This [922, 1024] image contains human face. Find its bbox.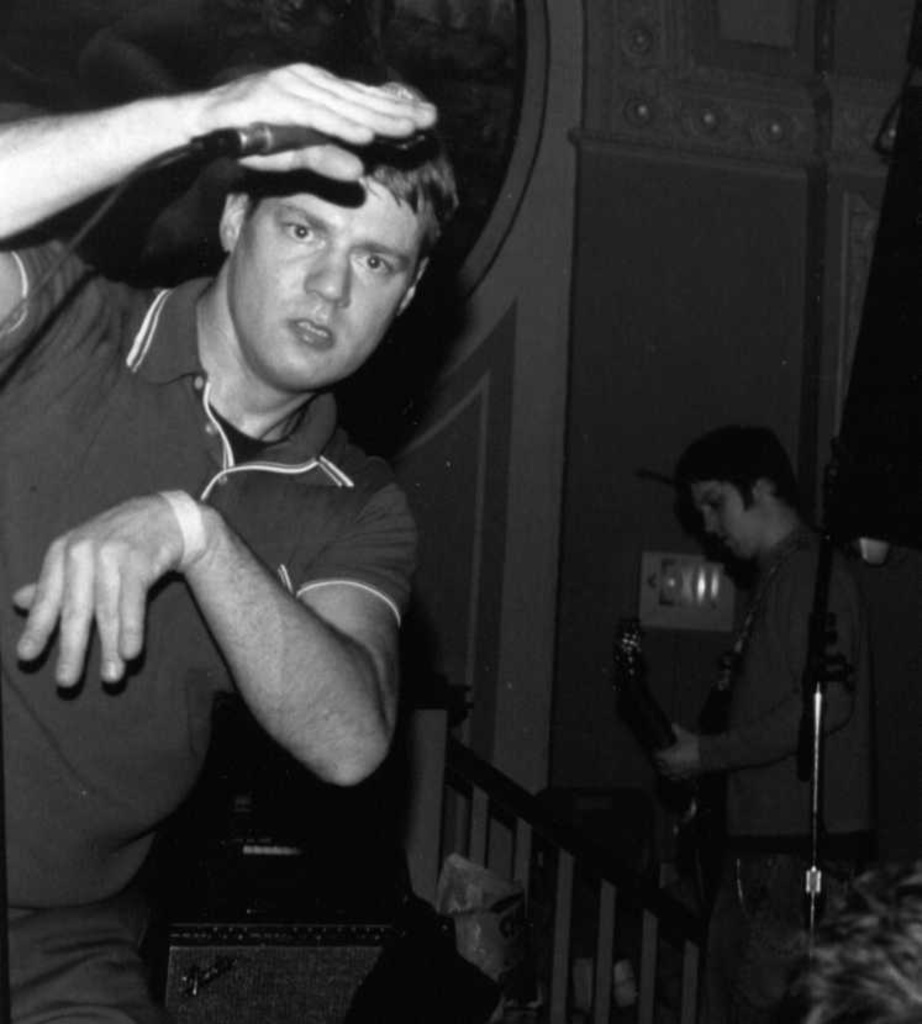
x1=227 y1=171 x2=425 y2=390.
